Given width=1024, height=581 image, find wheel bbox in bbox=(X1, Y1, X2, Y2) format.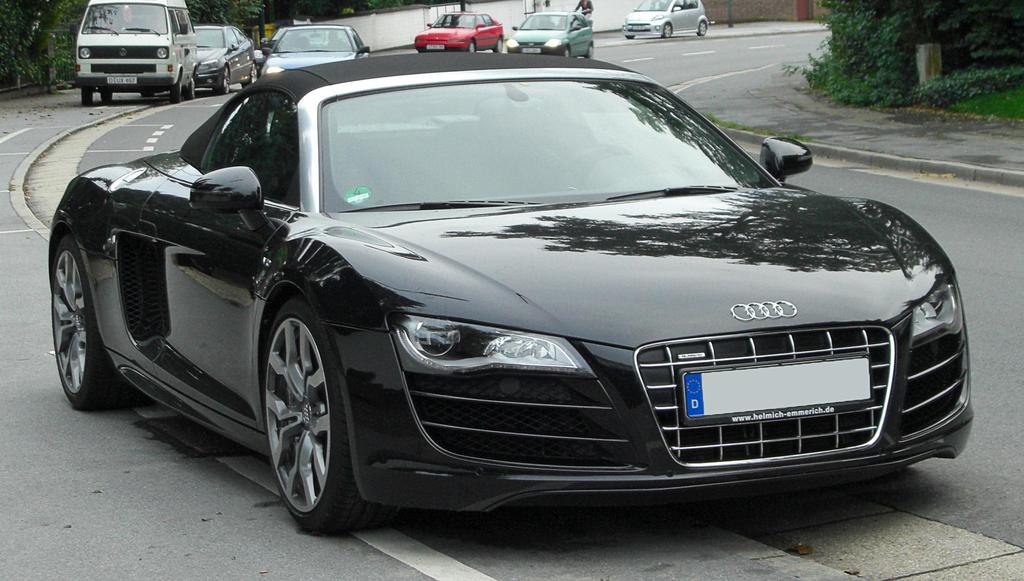
bbox=(568, 136, 630, 181).
